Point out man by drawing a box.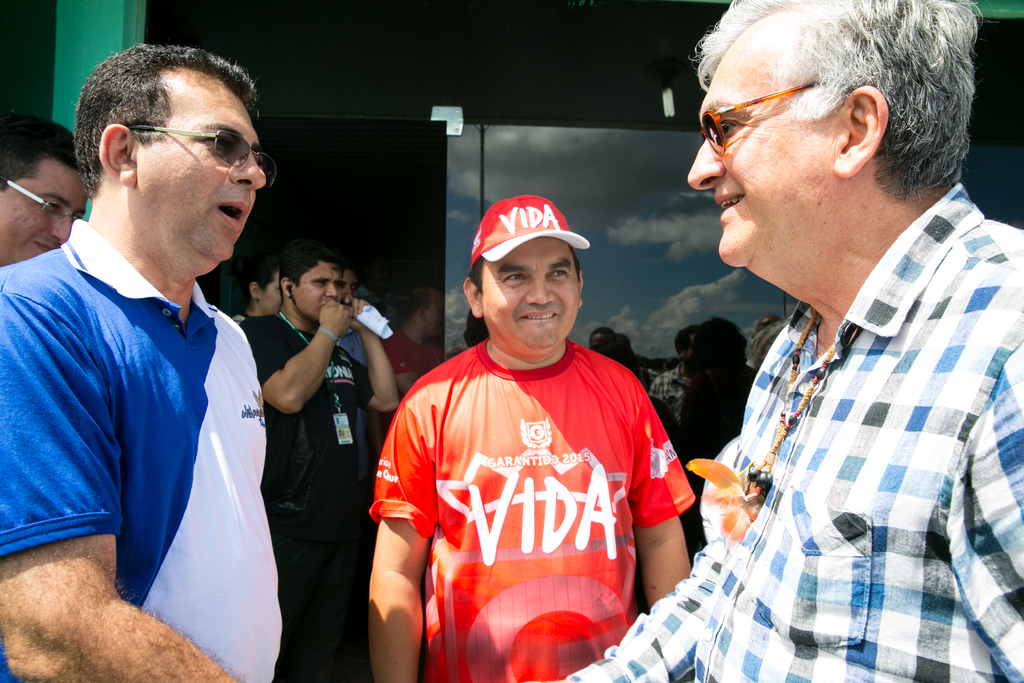
left=362, top=199, right=698, bottom=682.
